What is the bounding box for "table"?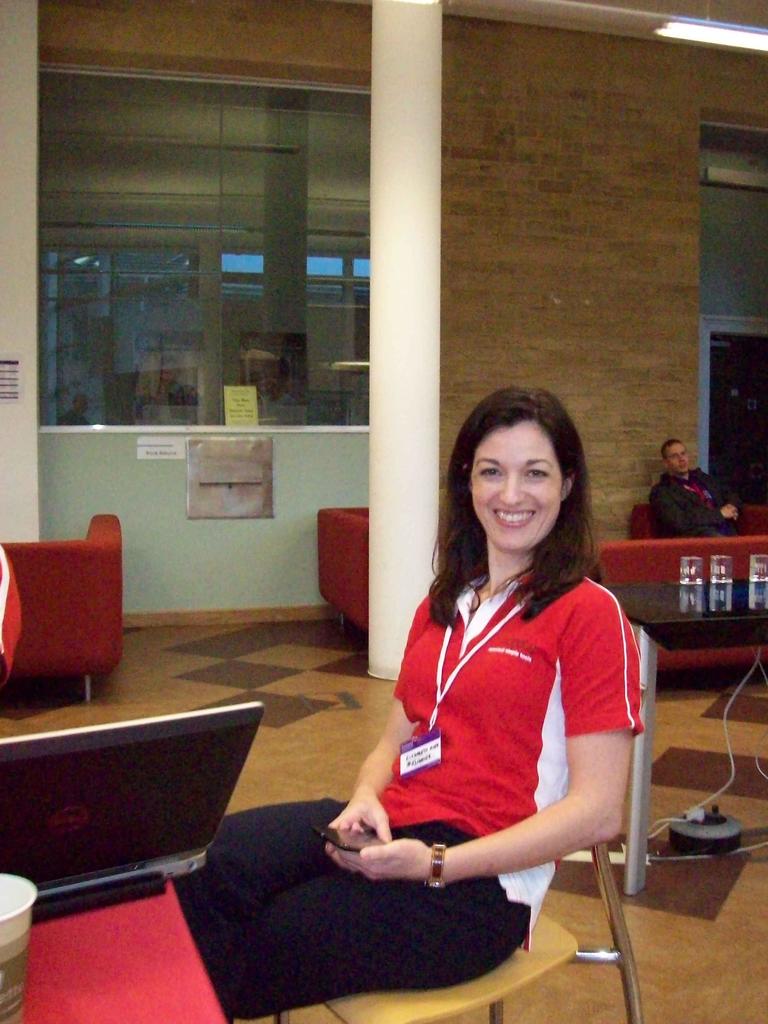
bbox=(0, 677, 292, 950).
